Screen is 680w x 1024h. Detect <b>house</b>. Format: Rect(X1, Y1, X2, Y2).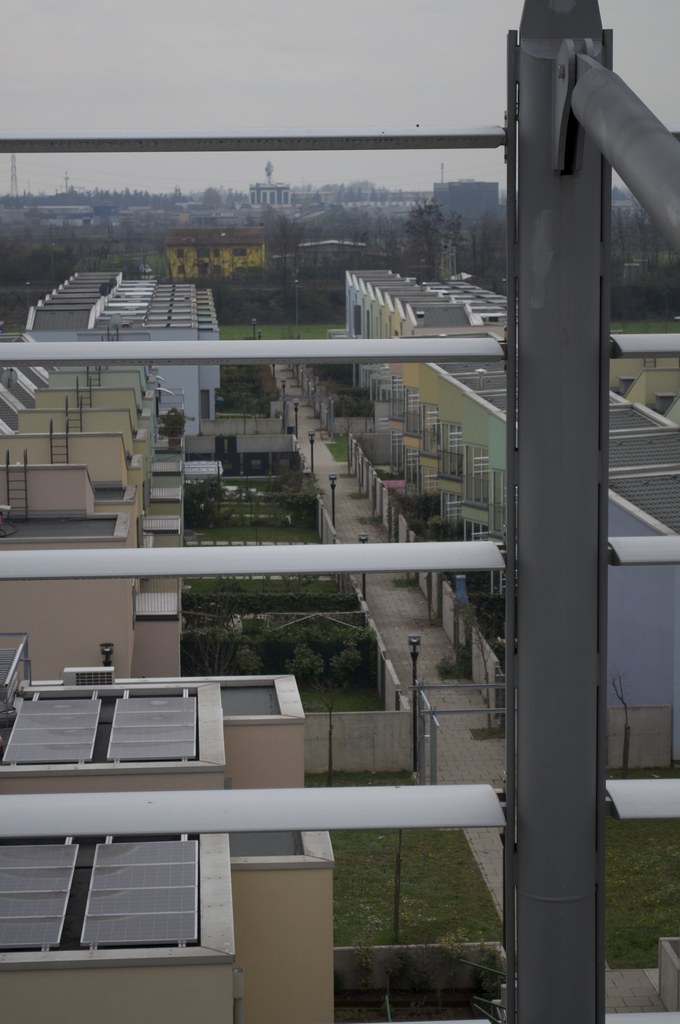
Rect(36, 204, 94, 228).
